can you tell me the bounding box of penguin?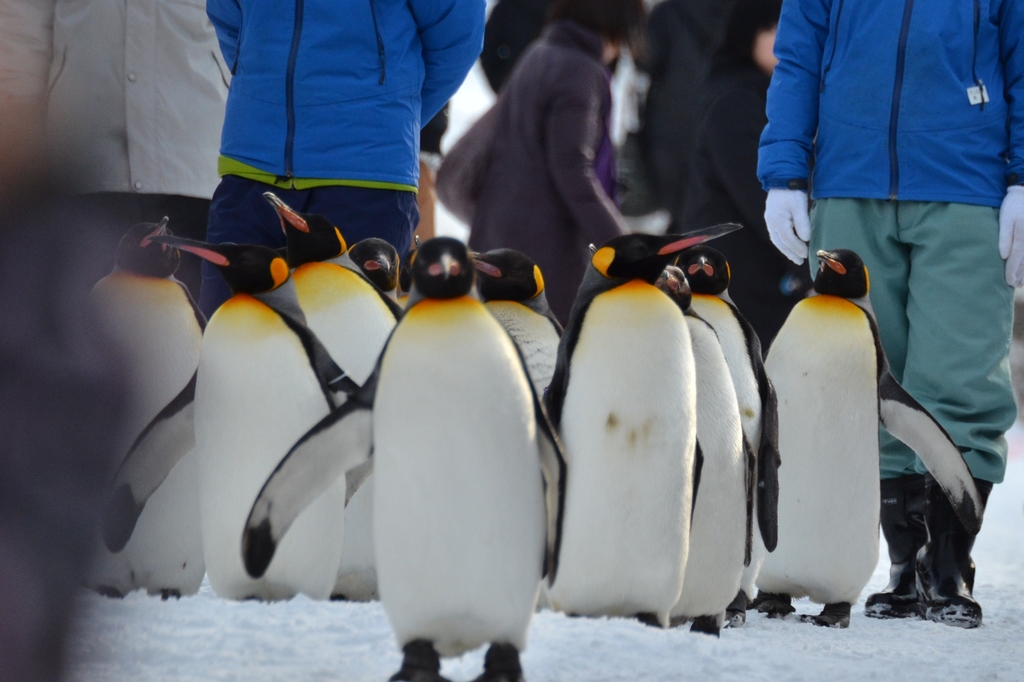
region(100, 228, 362, 619).
